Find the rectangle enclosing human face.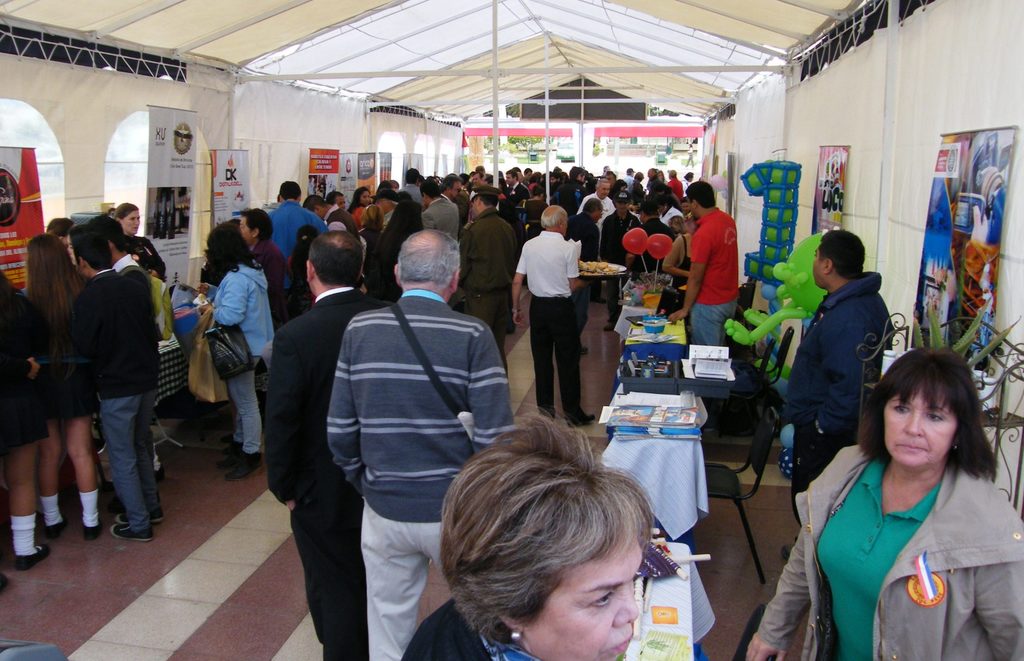
Rect(241, 218, 259, 252).
